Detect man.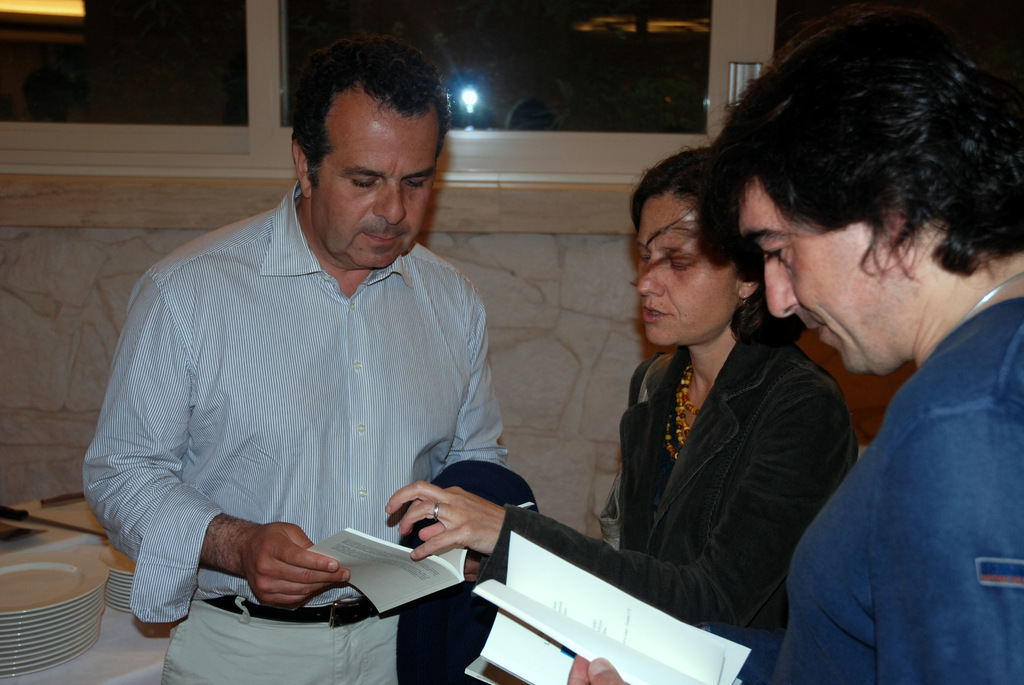
Detected at x1=83, y1=31, x2=515, y2=684.
